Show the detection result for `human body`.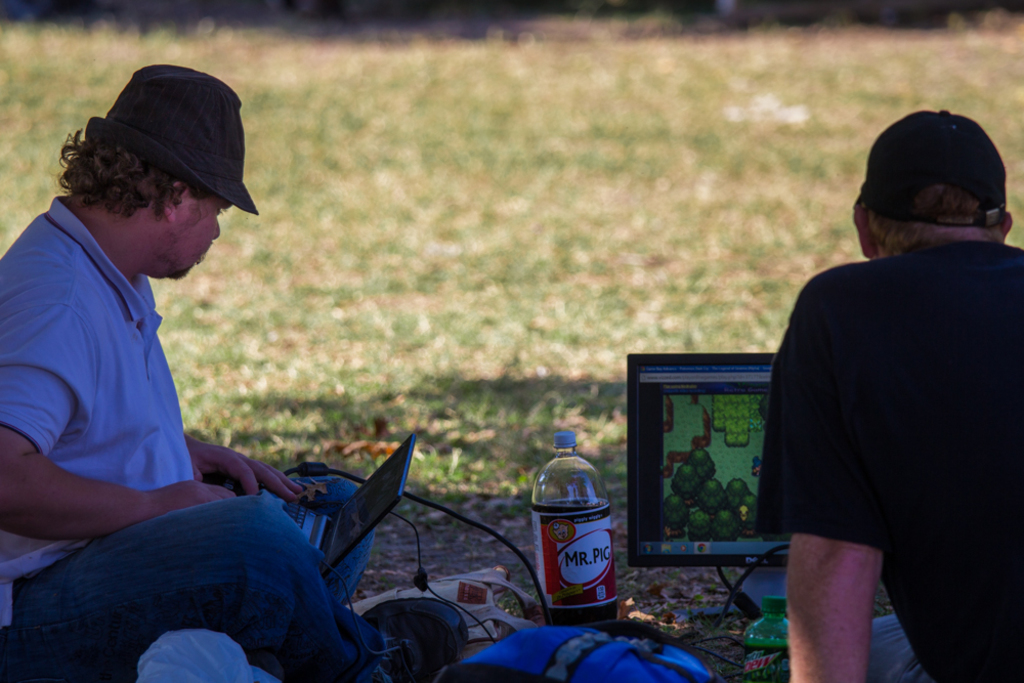
{"x1": 1, "y1": 61, "x2": 413, "y2": 680}.
